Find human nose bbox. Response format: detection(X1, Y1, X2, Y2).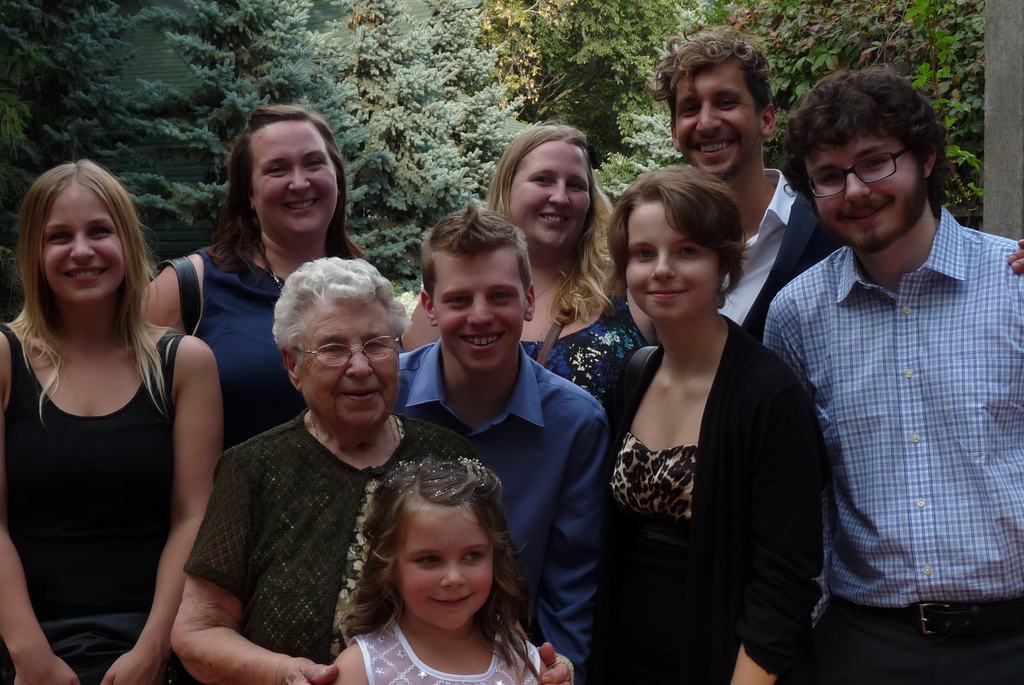
detection(694, 101, 720, 137).
